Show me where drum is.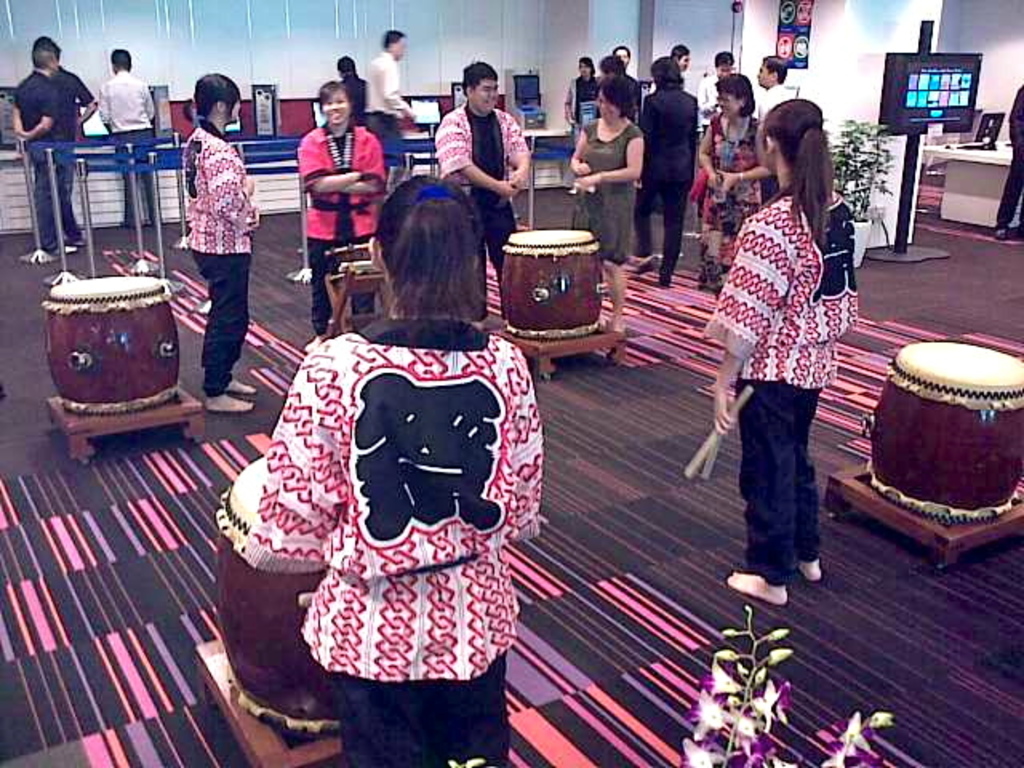
drum is at BBox(216, 454, 334, 736).
